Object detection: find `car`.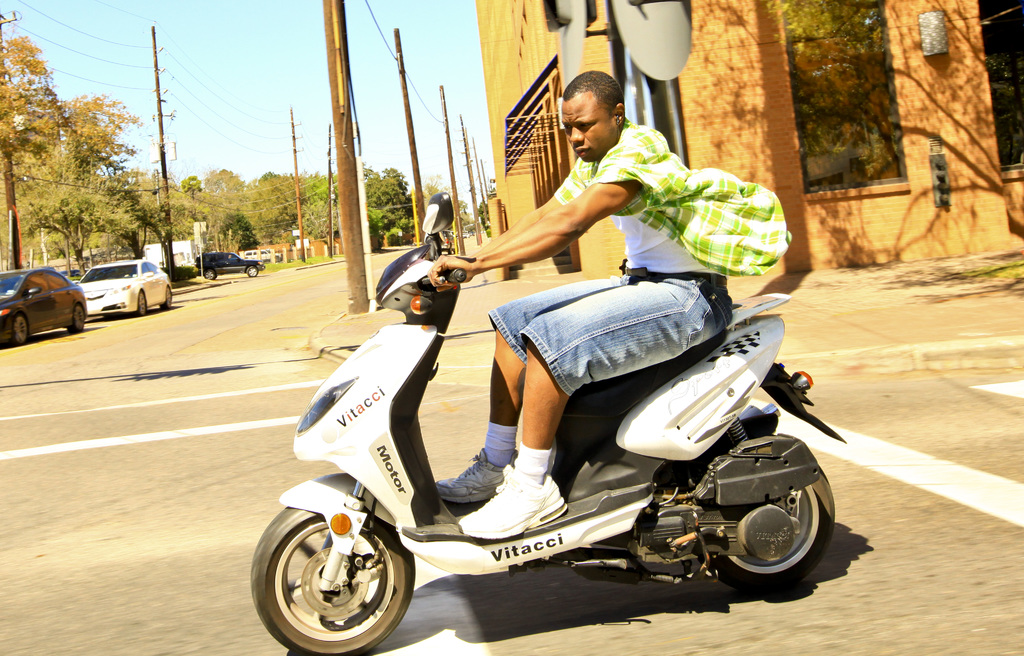
<bbox>72, 259, 172, 317</bbox>.
